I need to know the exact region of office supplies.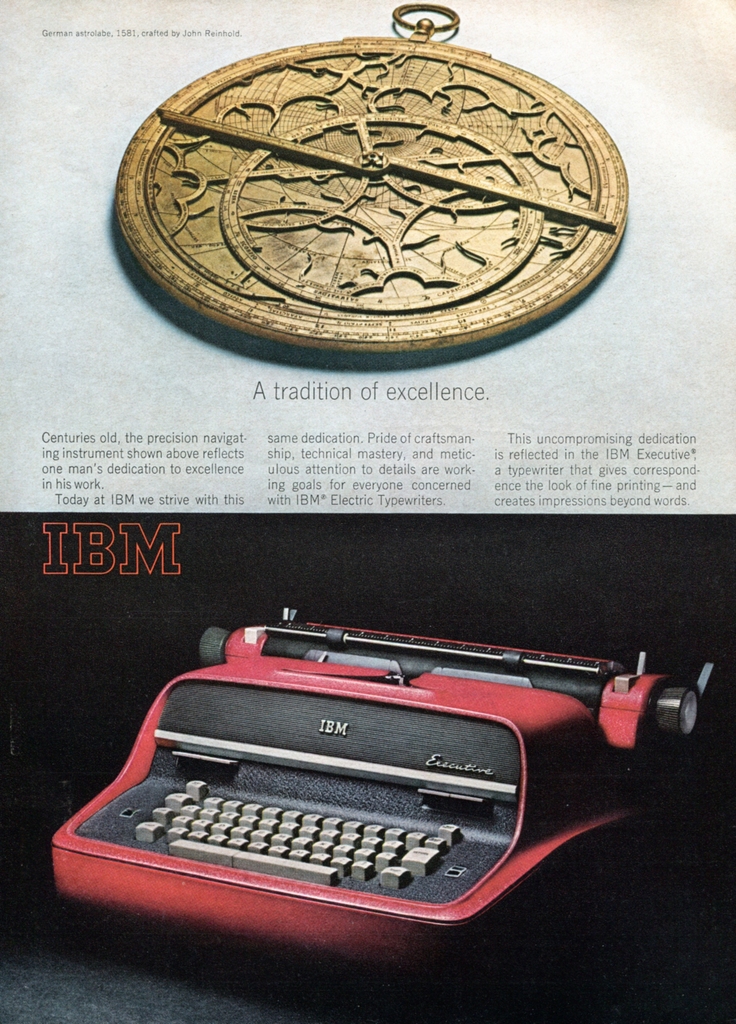
Region: left=60, top=634, right=644, bottom=930.
